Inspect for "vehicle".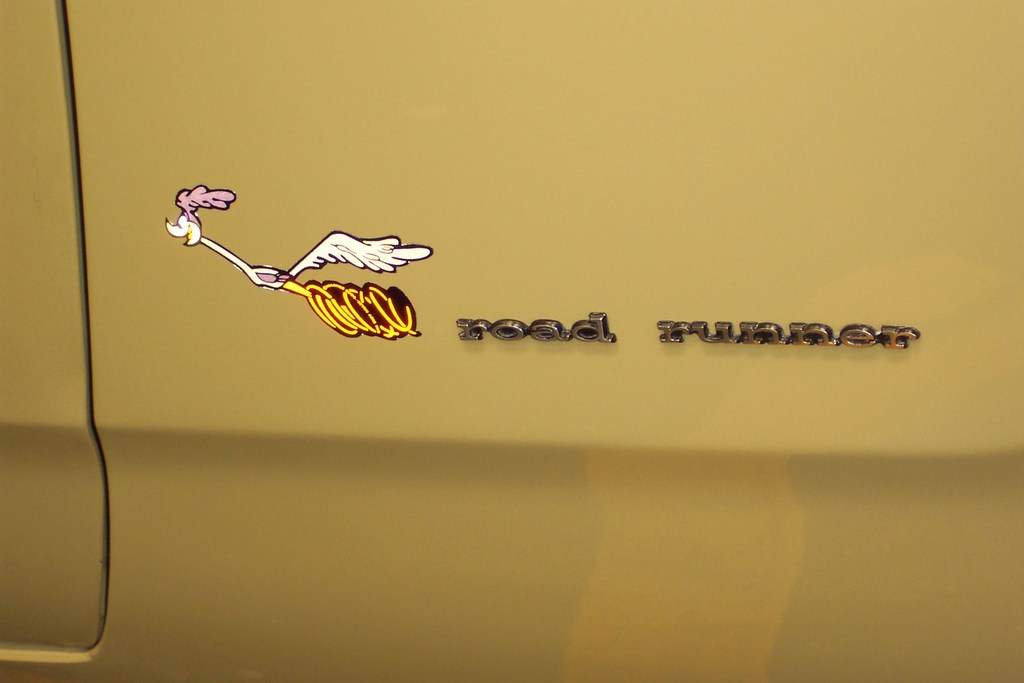
Inspection: 0 0 1023 682.
